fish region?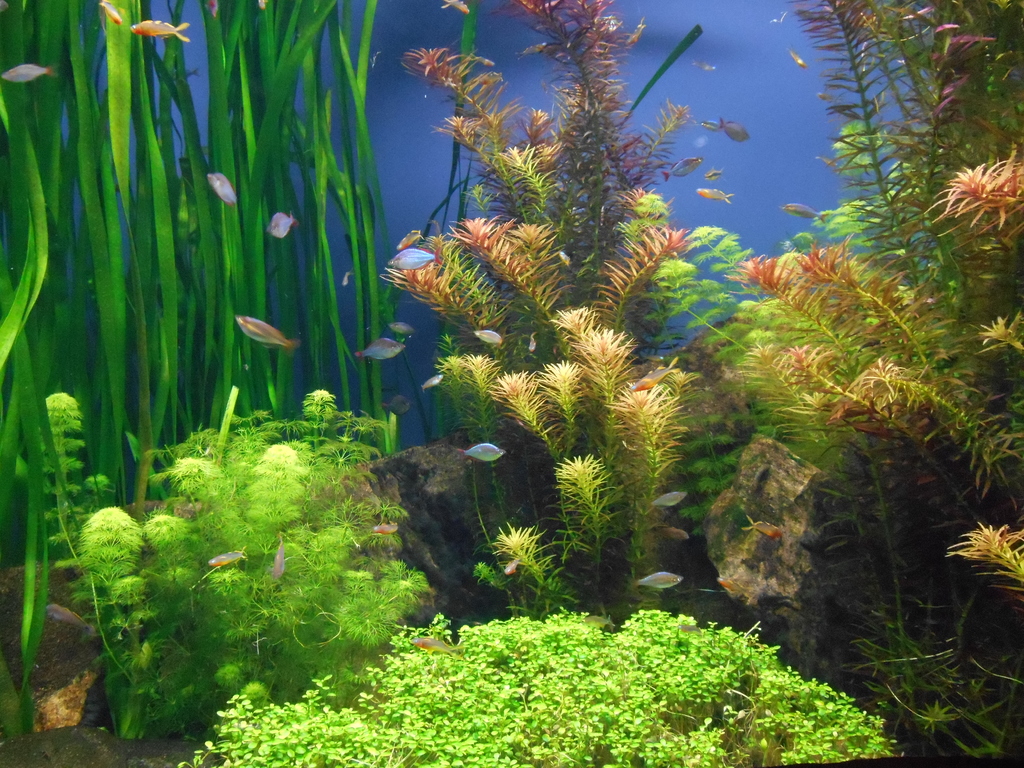
box(207, 172, 239, 210)
